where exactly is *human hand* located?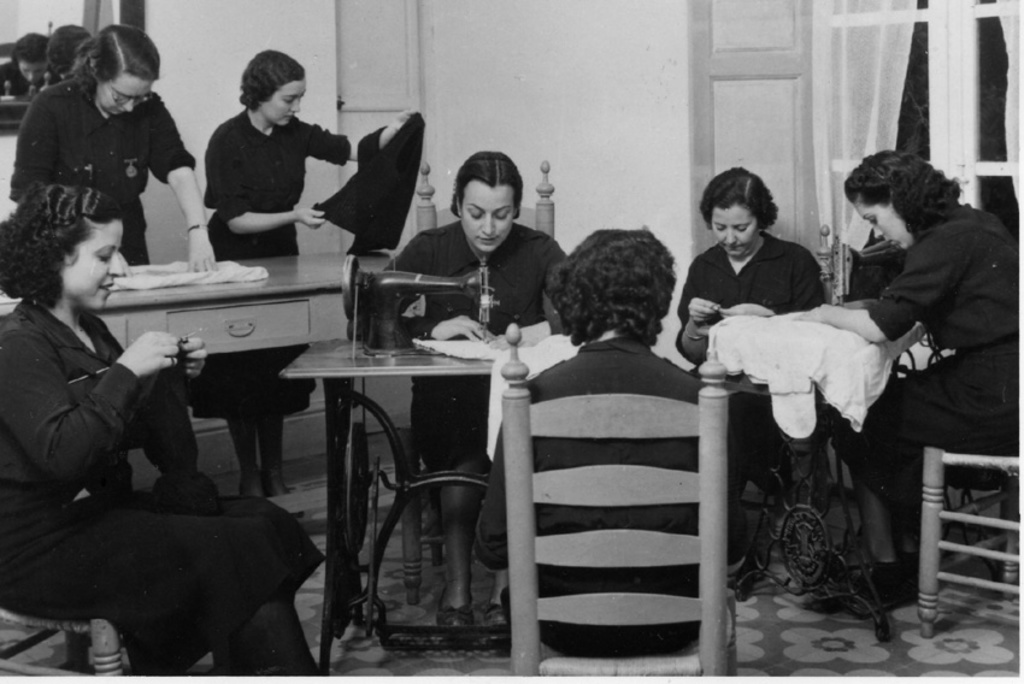
Its bounding box is (104,330,182,397).
